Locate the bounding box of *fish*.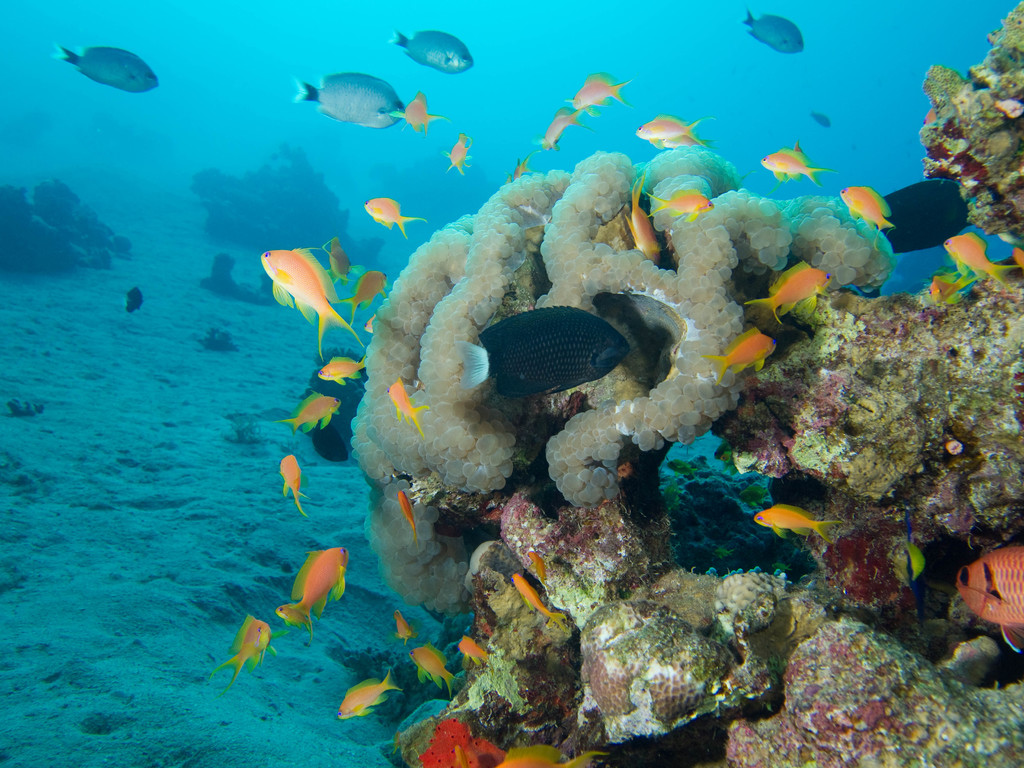
Bounding box: left=644, top=186, right=717, bottom=221.
